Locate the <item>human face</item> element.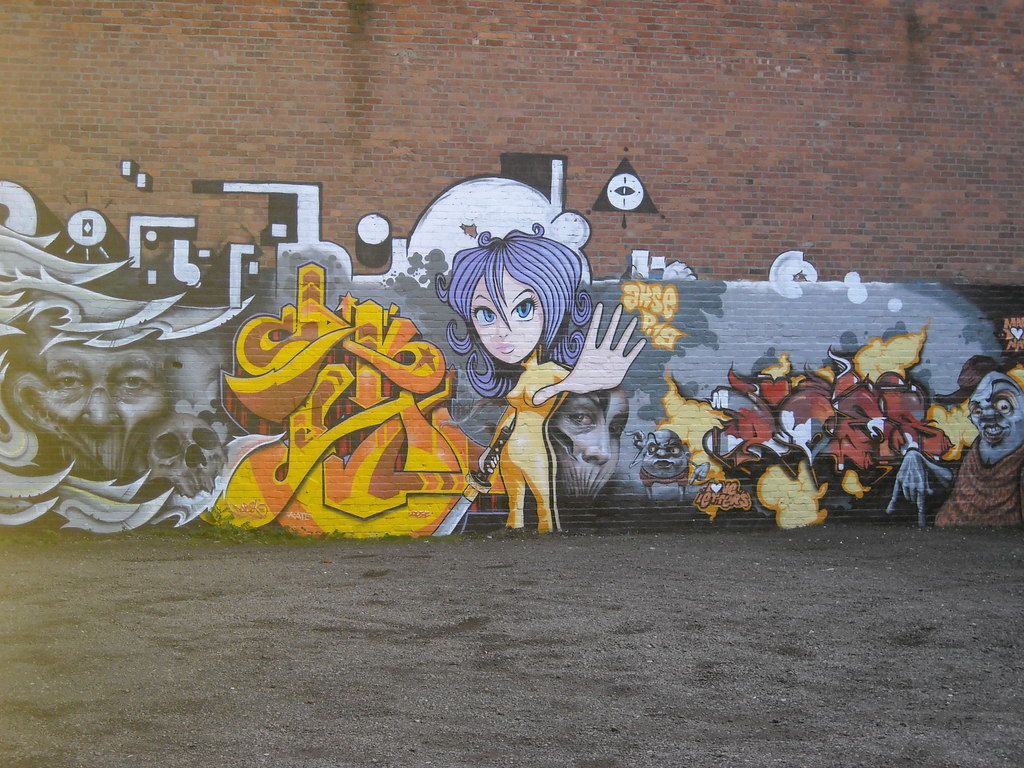
Element bbox: {"x1": 643, "y1": 428, "x2": 687, "y2": 480}.
